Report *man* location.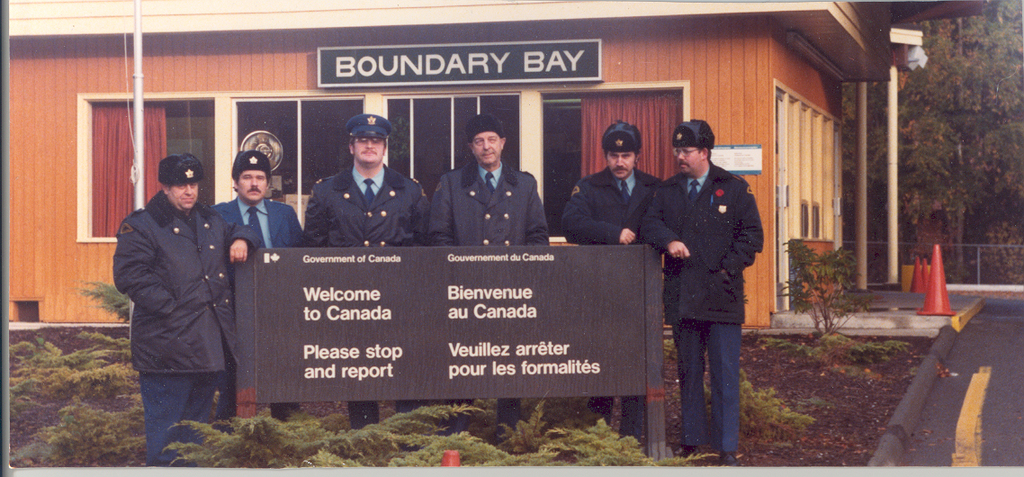
Report: (129, 146, 251, 450).
